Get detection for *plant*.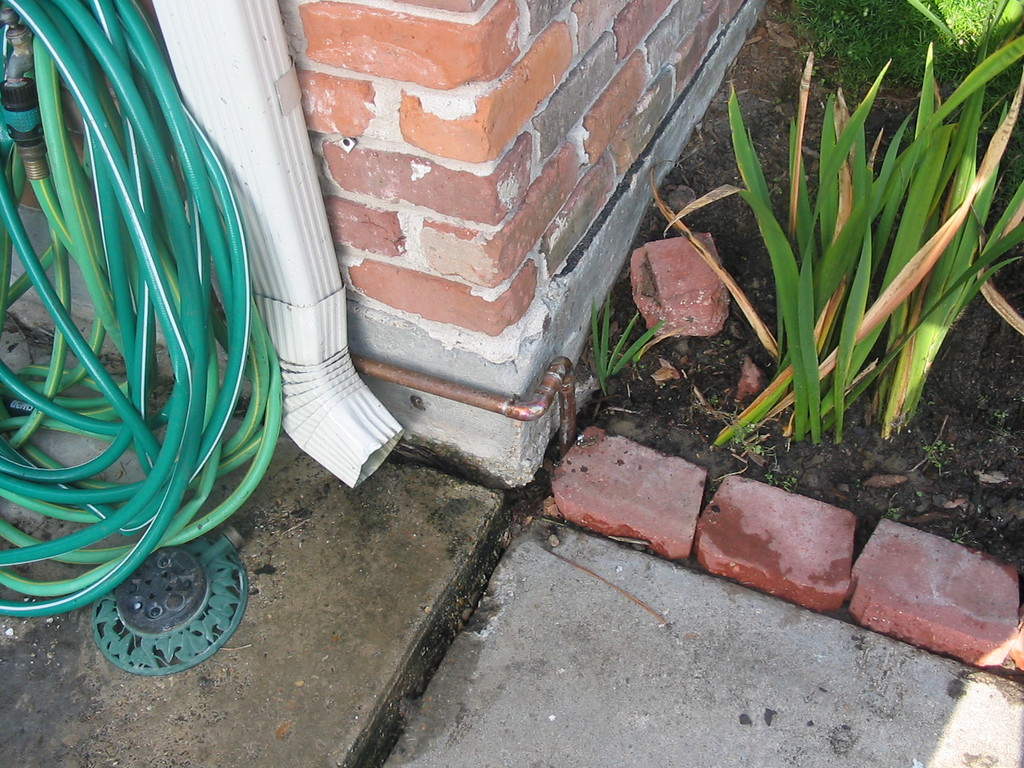
Detection: x1=916 y1=440 x2=950 y2=470.
